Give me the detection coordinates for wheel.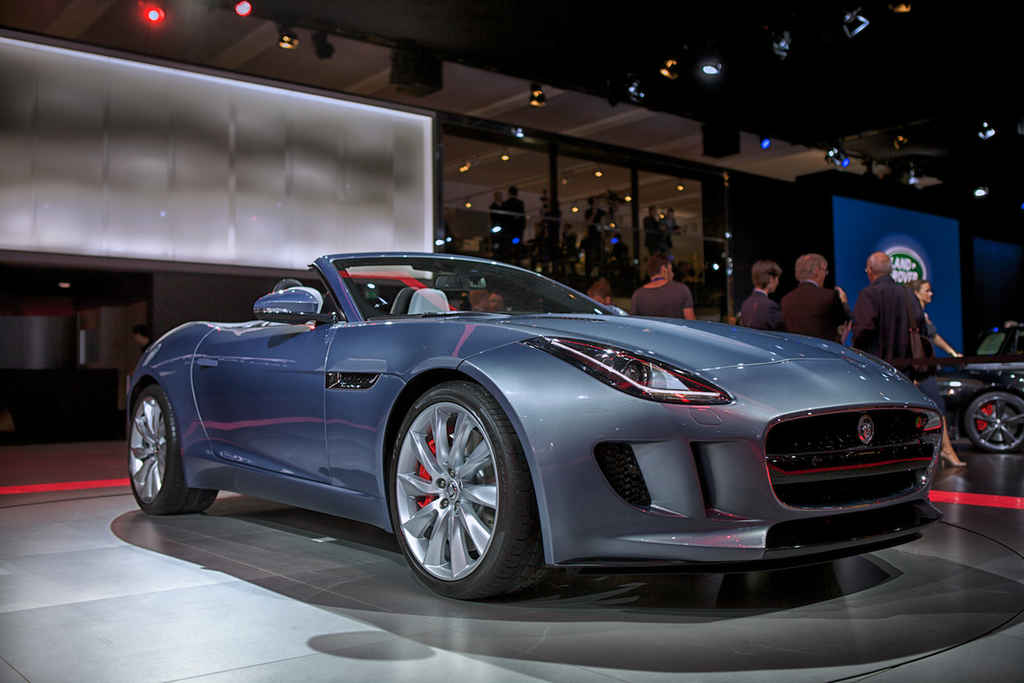
(380,383,533,598).
